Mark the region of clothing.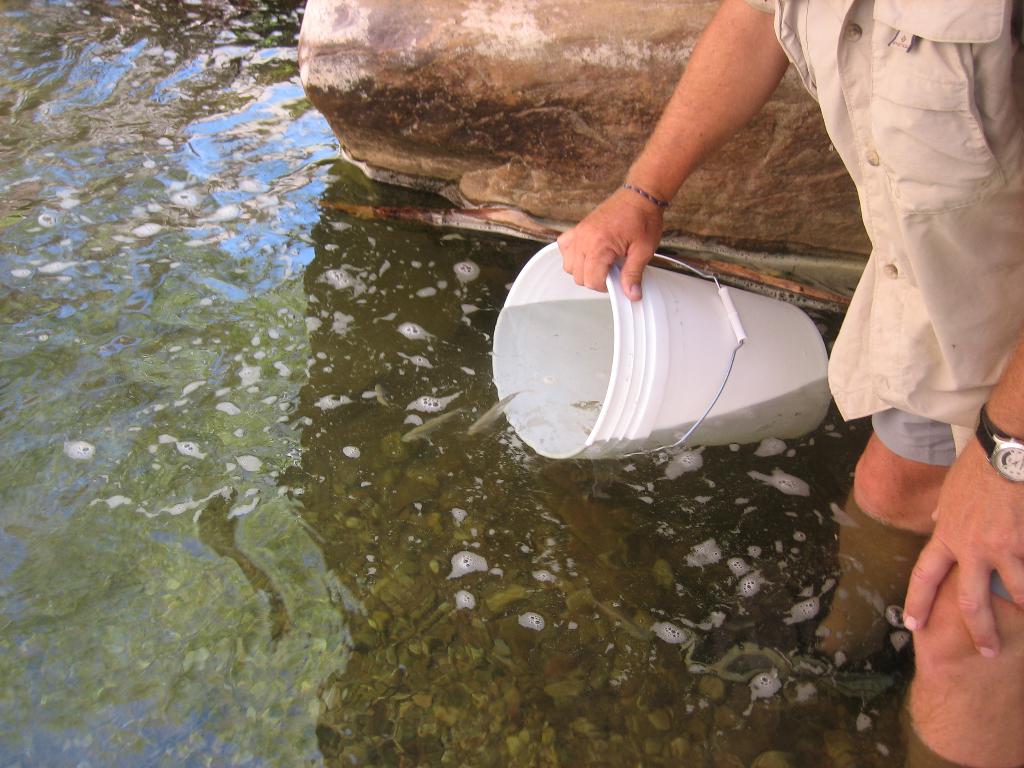
Region: 787:13:1023:495.
